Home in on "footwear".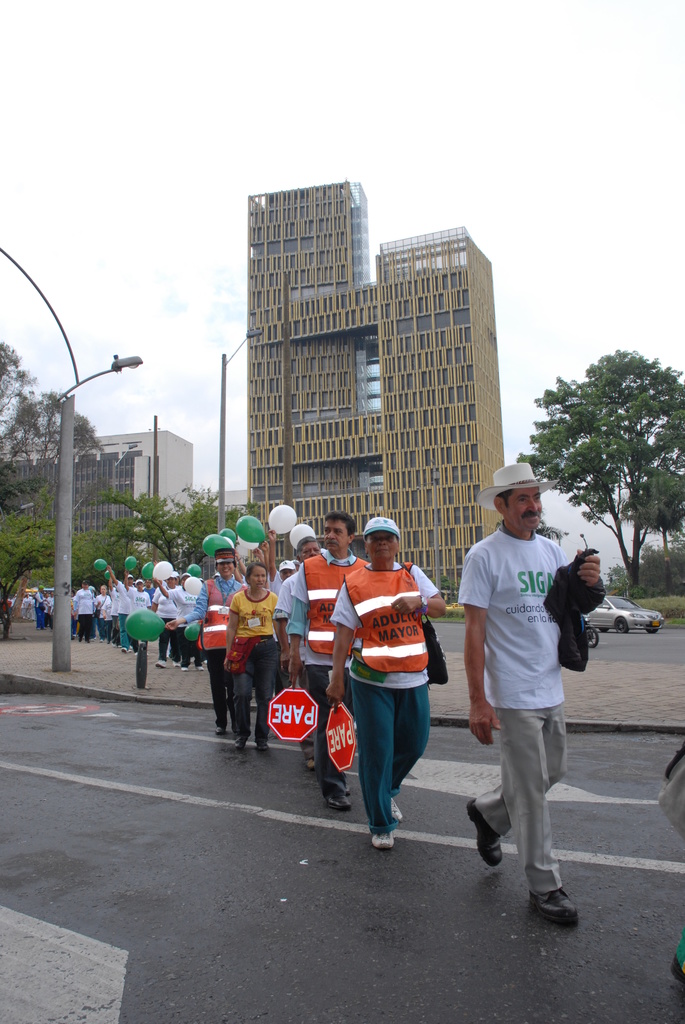
Homed in at region(327, 782, 348, 810).
